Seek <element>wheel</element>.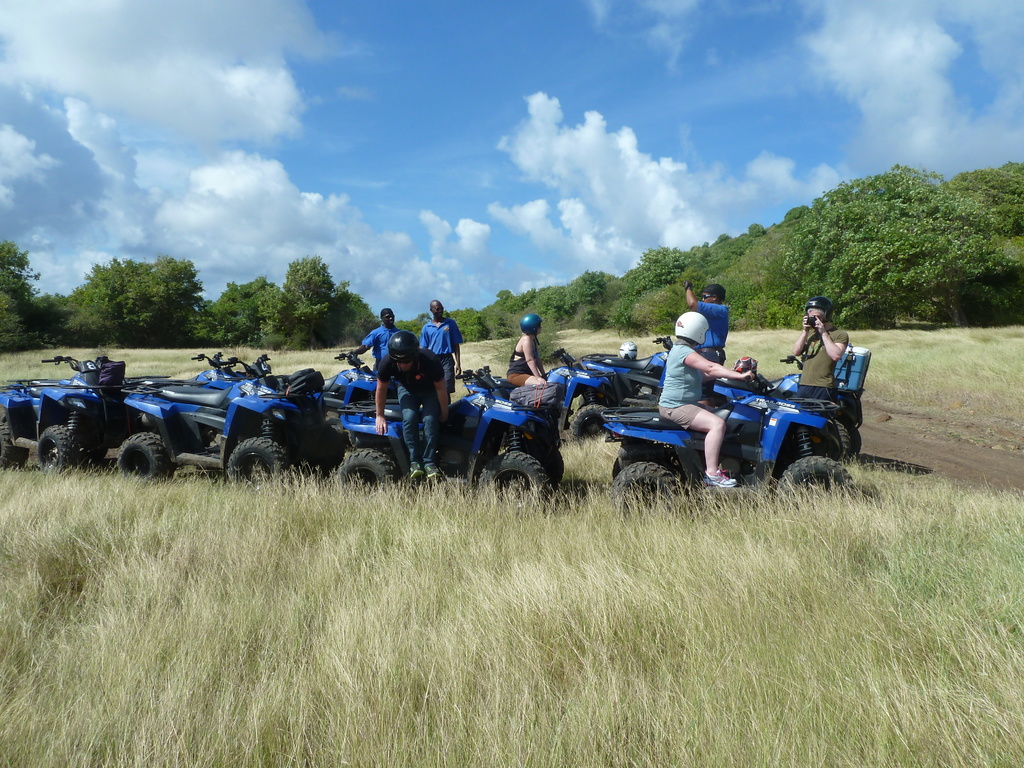
520/428/558/481.
